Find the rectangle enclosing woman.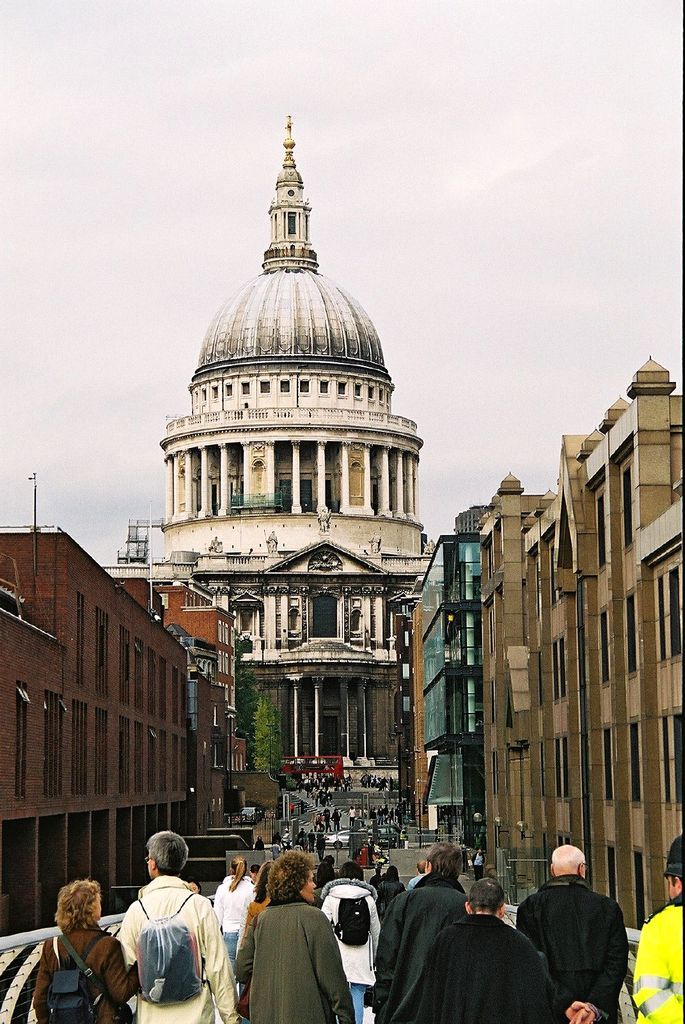
313,855,339,895.
